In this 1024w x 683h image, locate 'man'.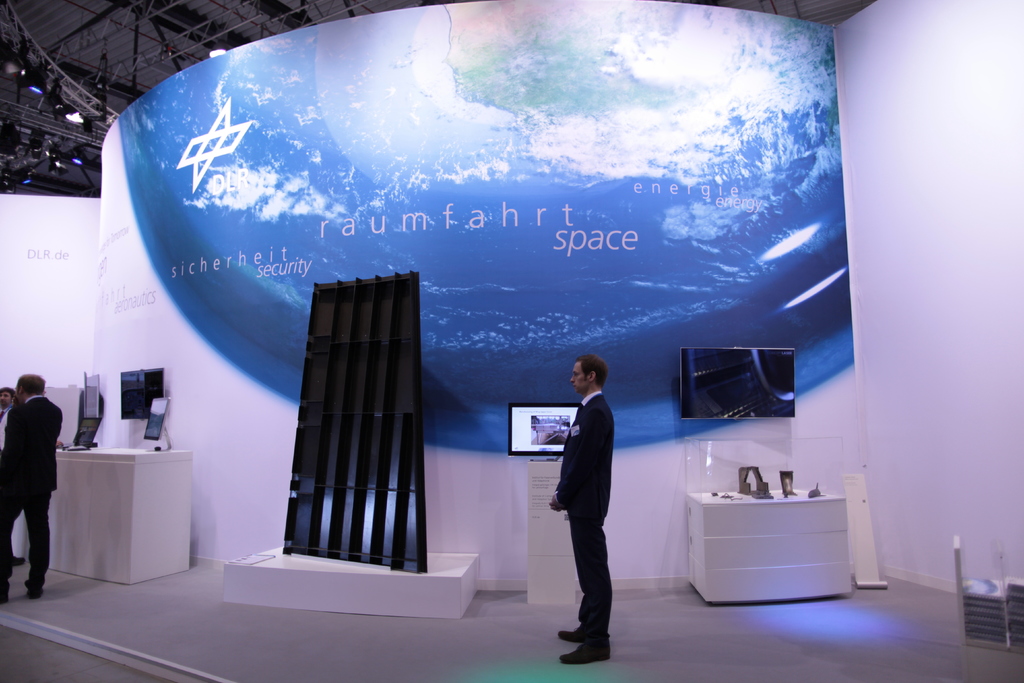
Bounding box: locate(550, 352, 639, 654).
